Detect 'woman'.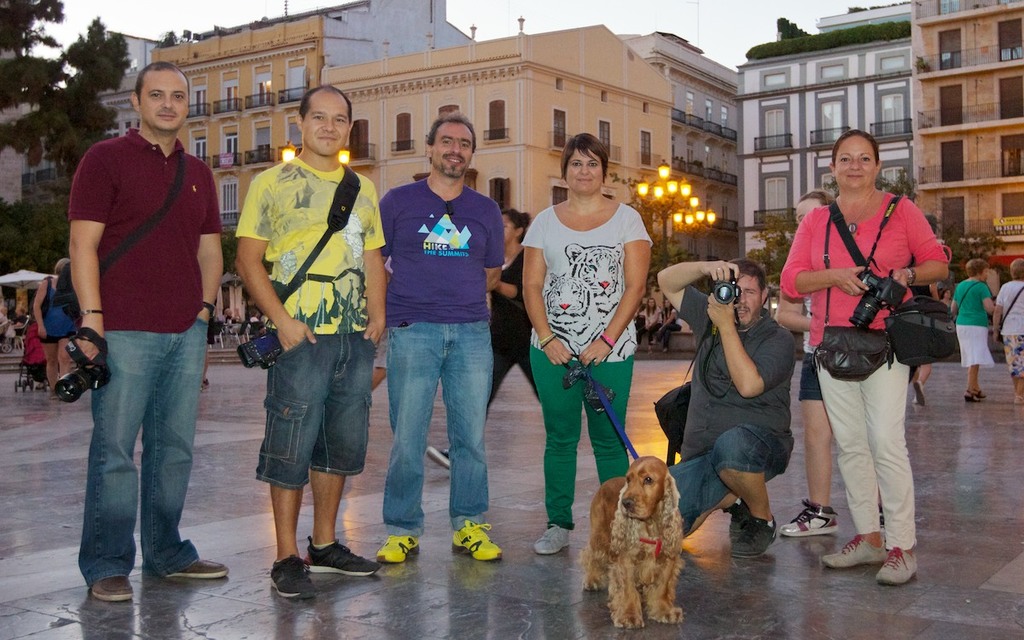
Detected at 521, 132, 655, 556.
